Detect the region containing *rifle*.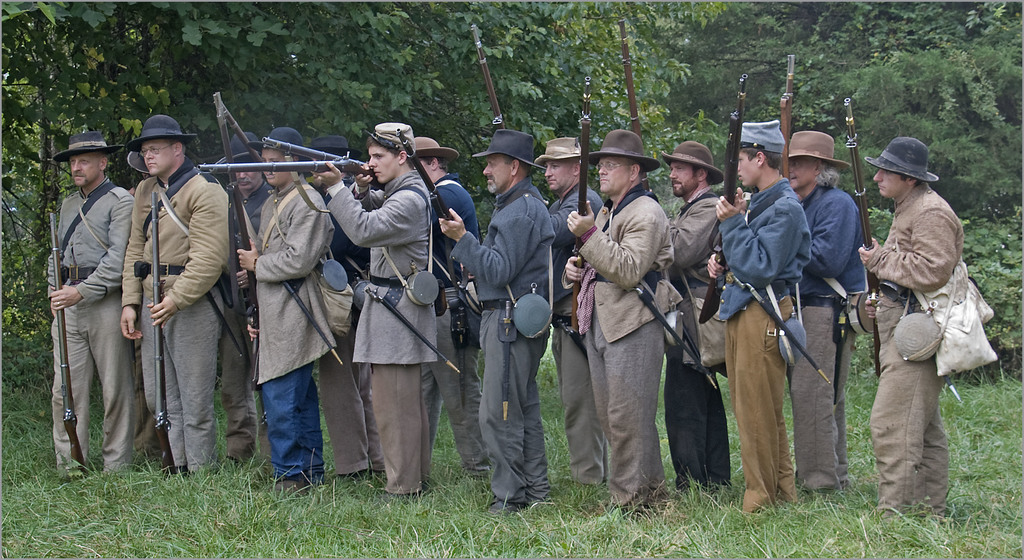
<bbox>770, 49, 801, 186</bbox>.
